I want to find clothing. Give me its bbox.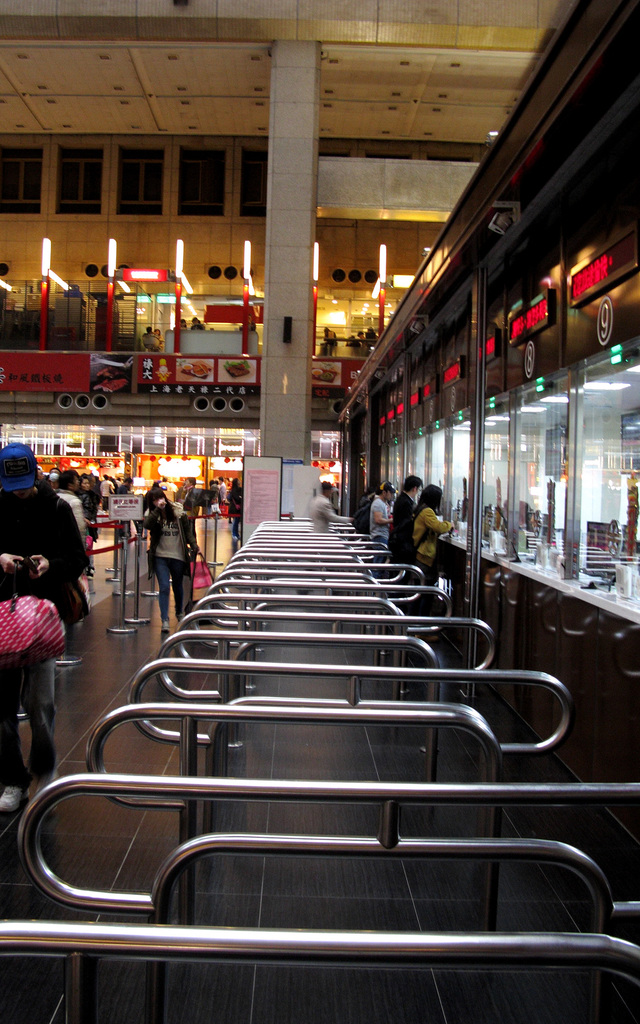
l=396, t=487, r=413, b=560.
